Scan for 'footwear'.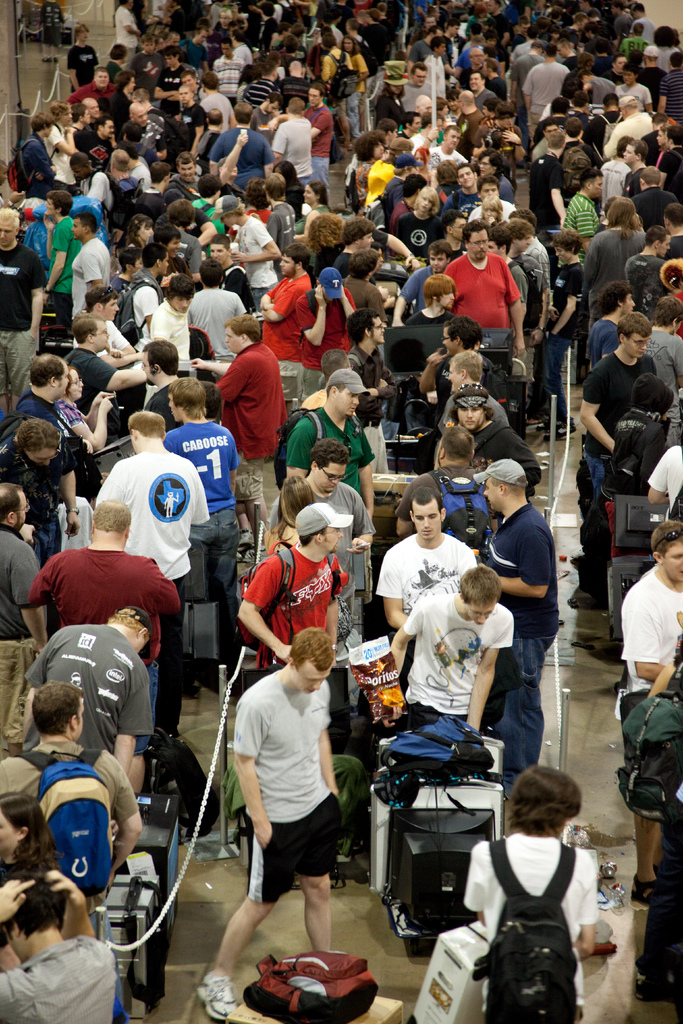
Scan result: <box>192,974,239,1020</box>.
